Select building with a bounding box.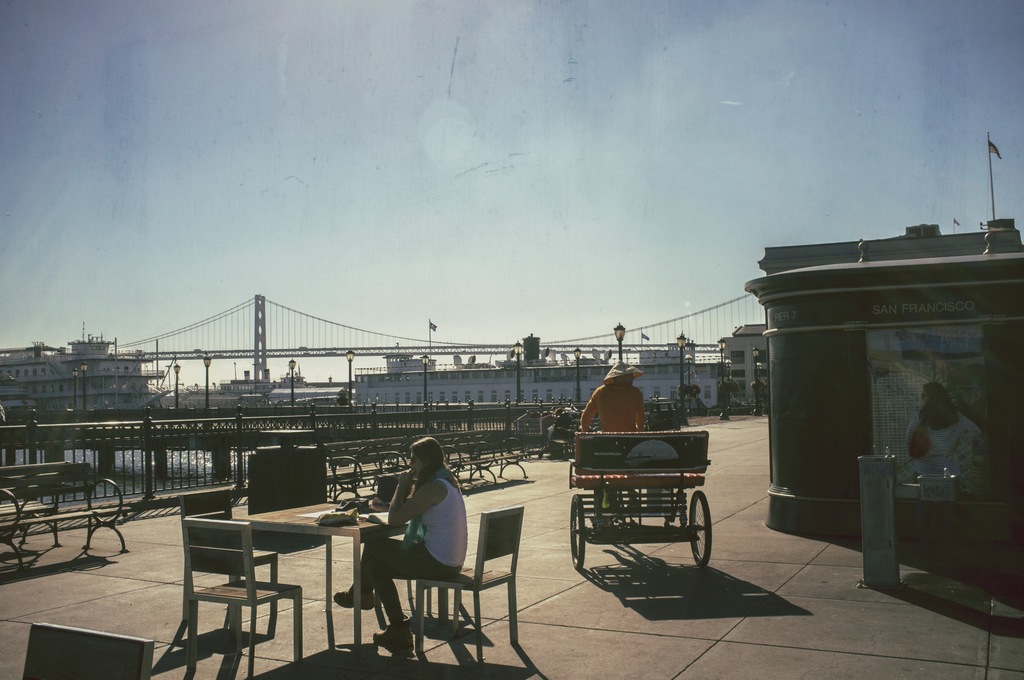
bbox=[349, 351, 717, 409].
